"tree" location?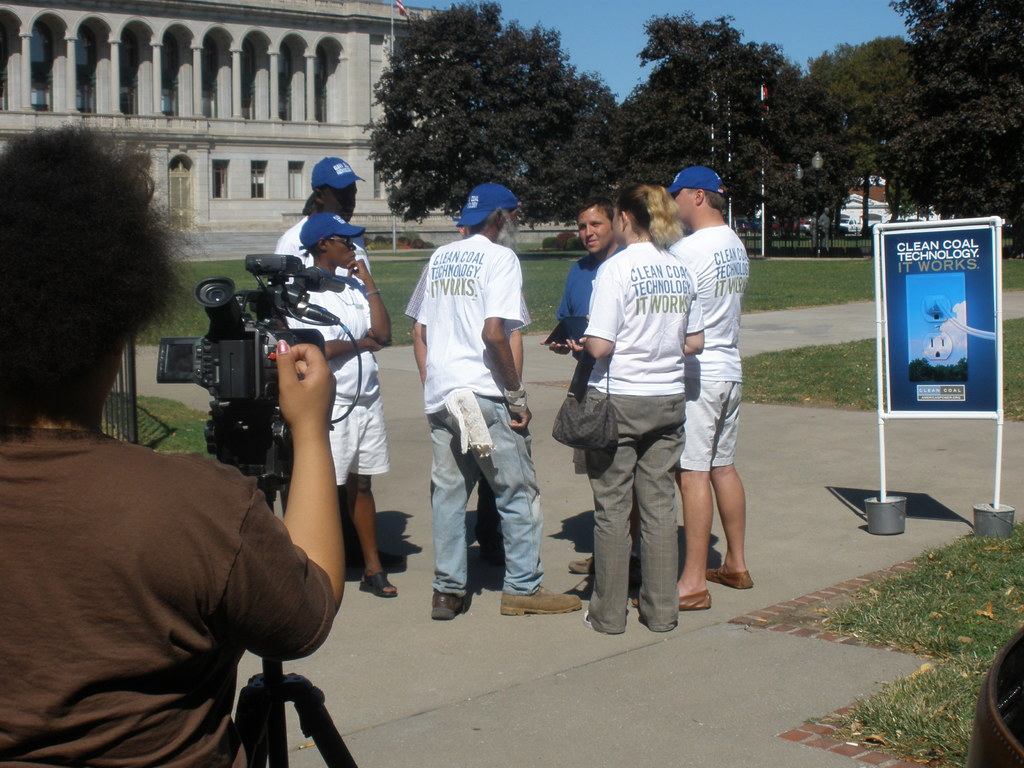
BBox(378, 16, 603, 213)
